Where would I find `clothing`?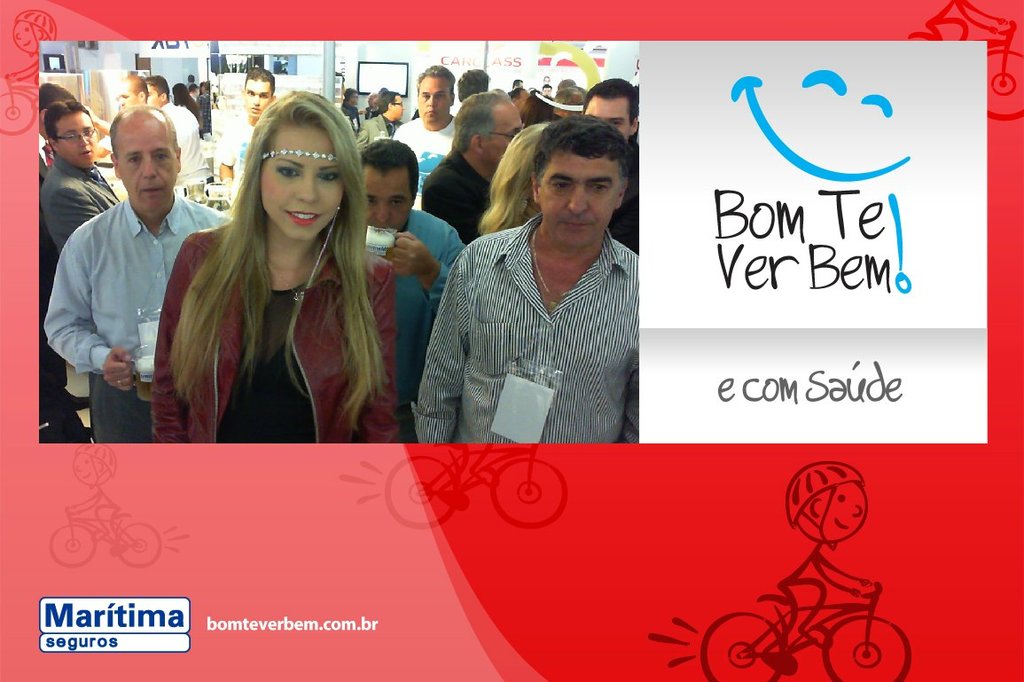
At bbox=(339, 98, 358, 130).
